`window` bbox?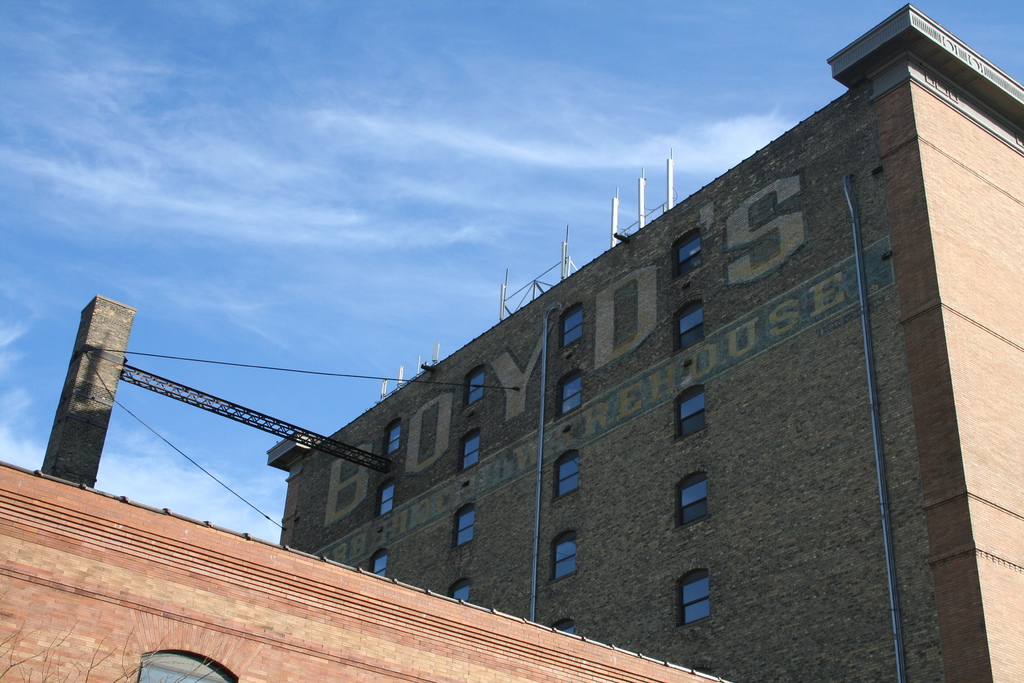
bbox(673, 298, 703, 352)
